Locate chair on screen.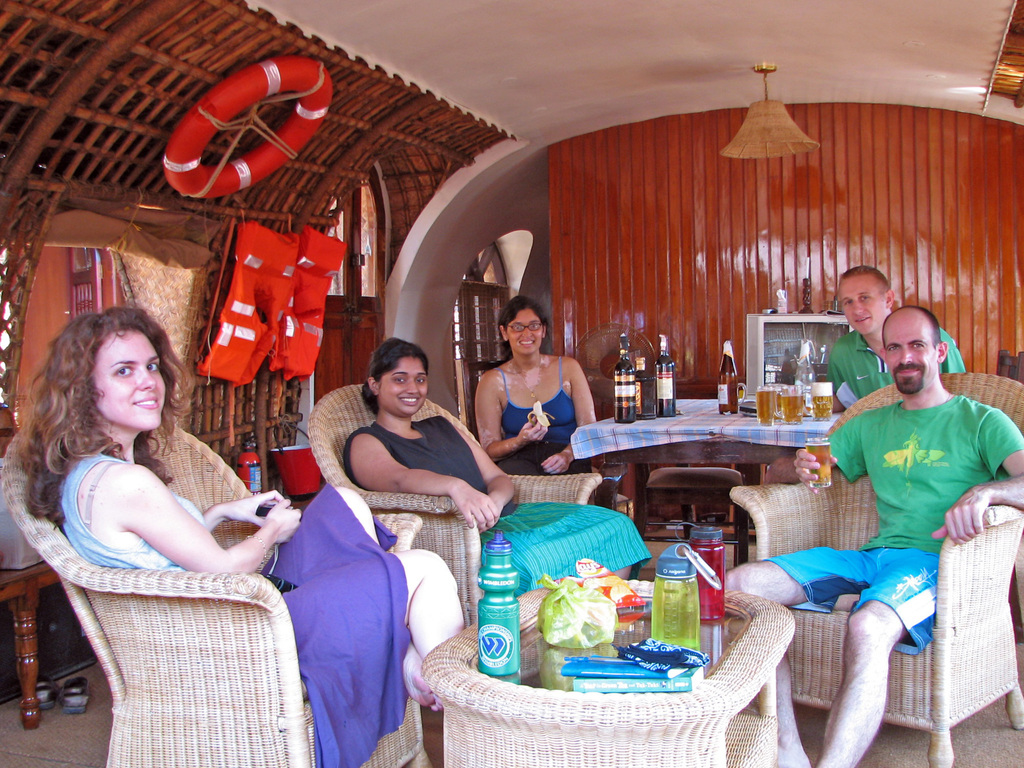
On screen at Rect(624, 463, 752, 582).
